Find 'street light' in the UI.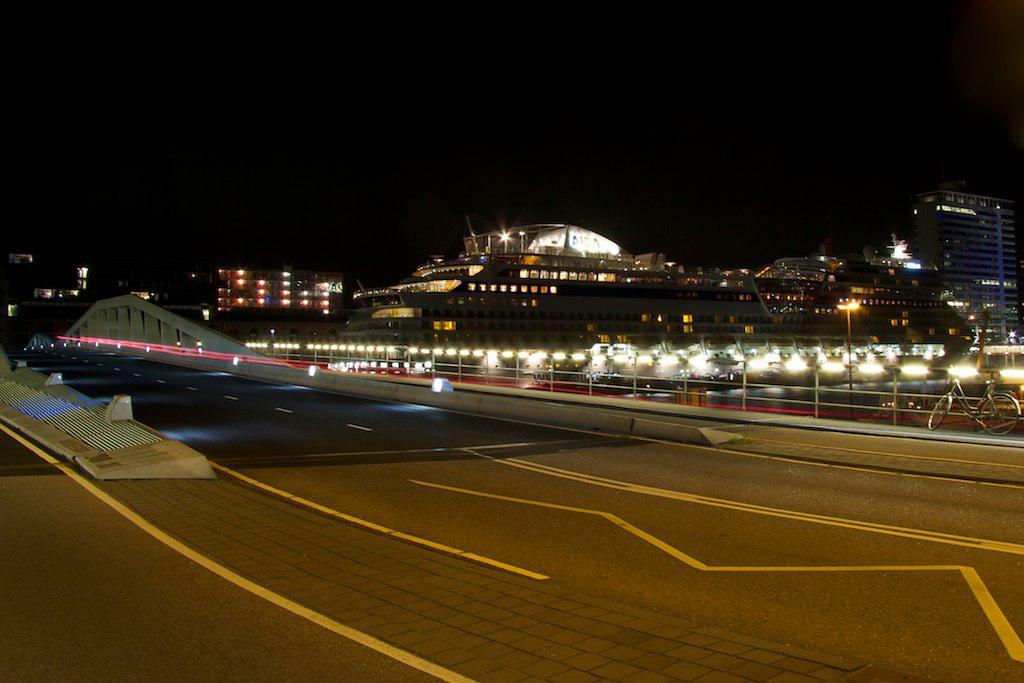
UI element at bbox=(614, 359, 654, 400).
